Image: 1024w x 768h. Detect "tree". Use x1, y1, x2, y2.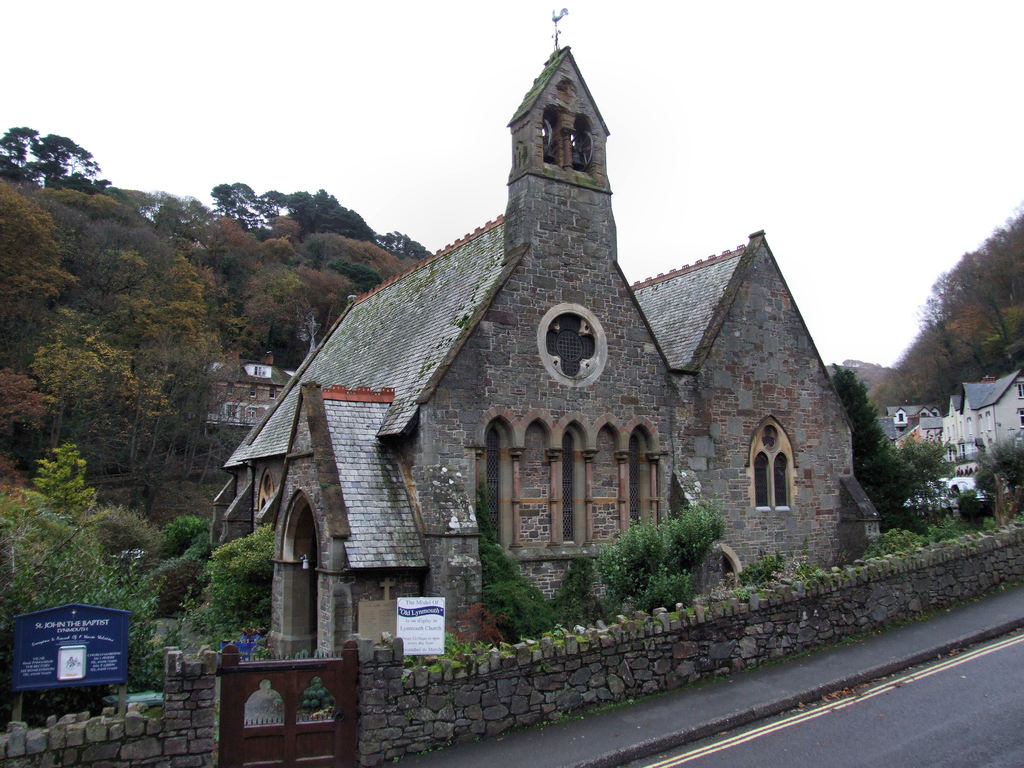
128, 515, 226, 621.
